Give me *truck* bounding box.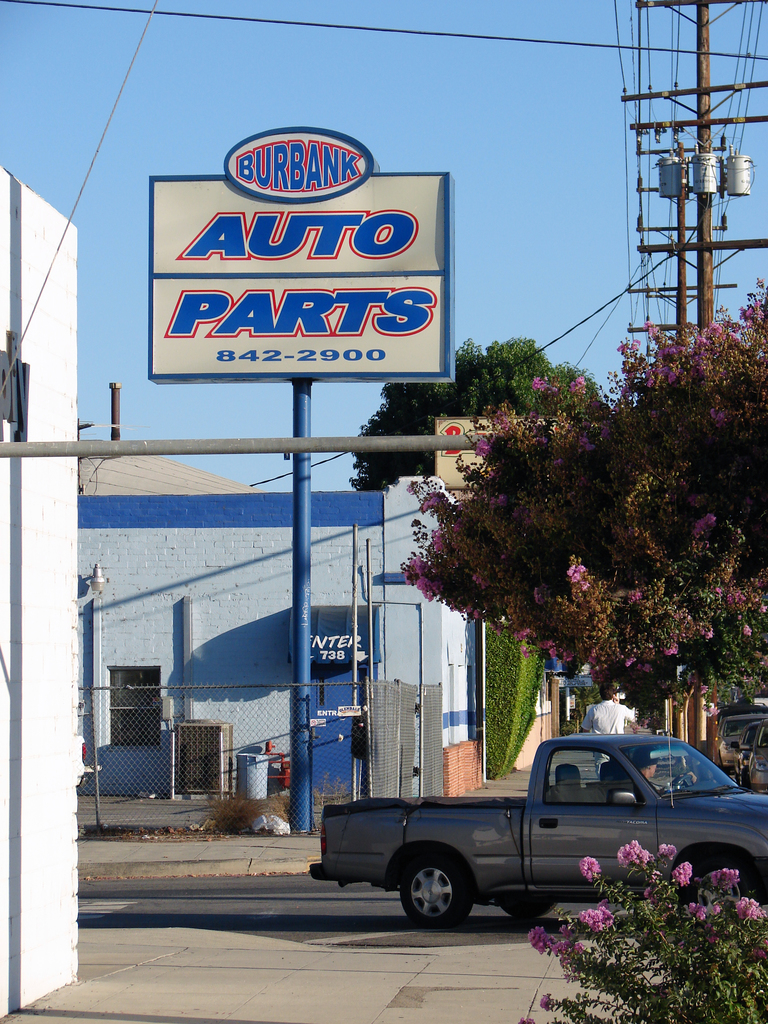
{"left": 317, "top": 741, "right": 756, "bottom": 931}.
